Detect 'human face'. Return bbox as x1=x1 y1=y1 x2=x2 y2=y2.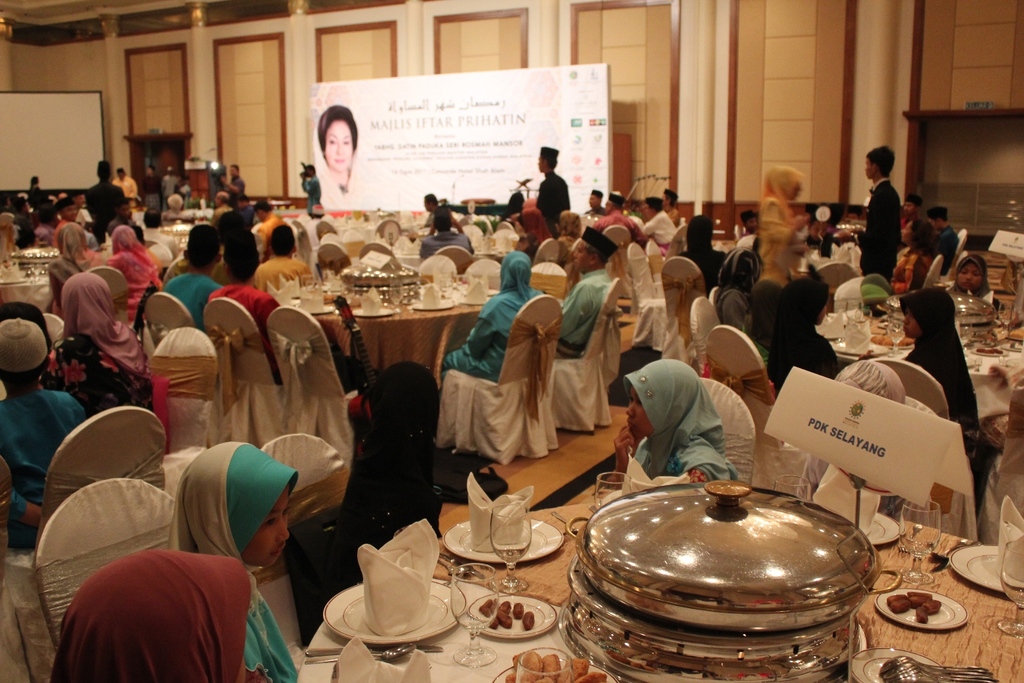
x1=622 y1=385 x2=645 y2=443.
